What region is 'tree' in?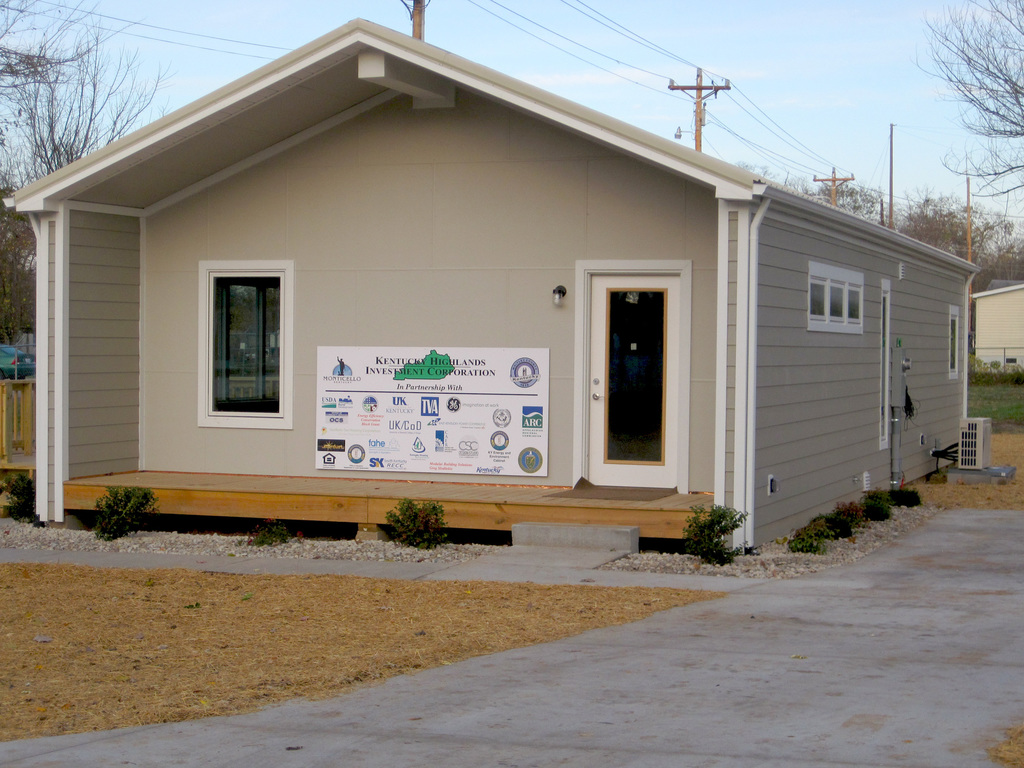
<bbox>0, 0, 166, 377</bbox>.
